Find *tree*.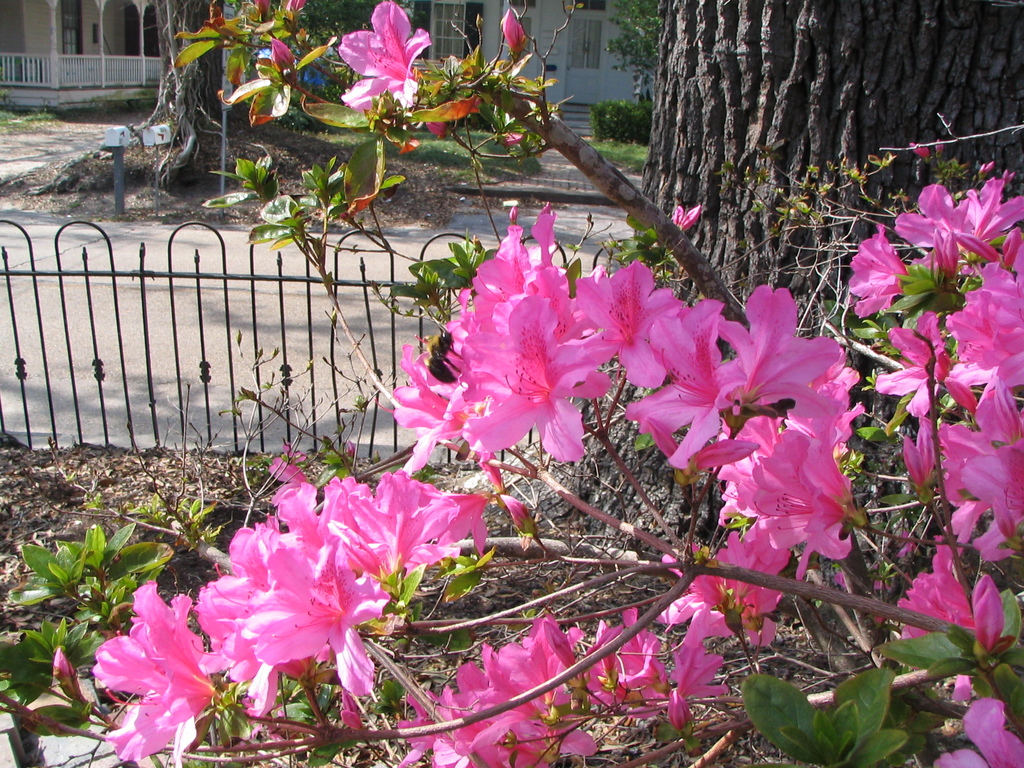
box=[616, 0, 1023, 593].
